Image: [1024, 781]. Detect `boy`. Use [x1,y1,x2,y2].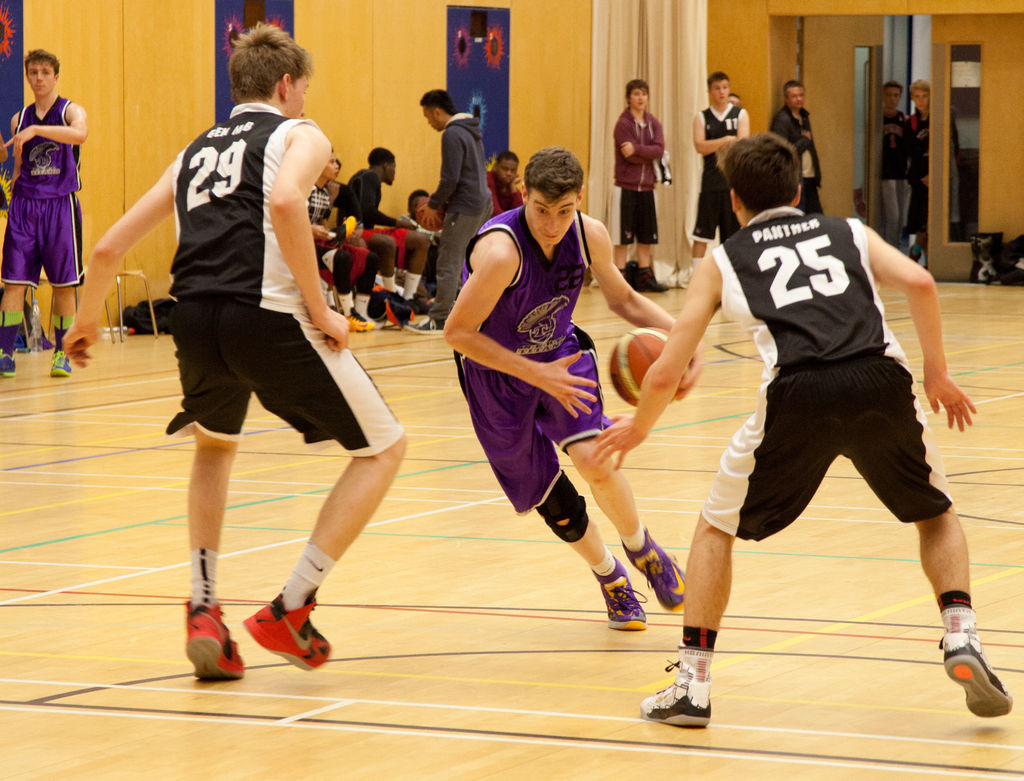
[307,145,374,330].
